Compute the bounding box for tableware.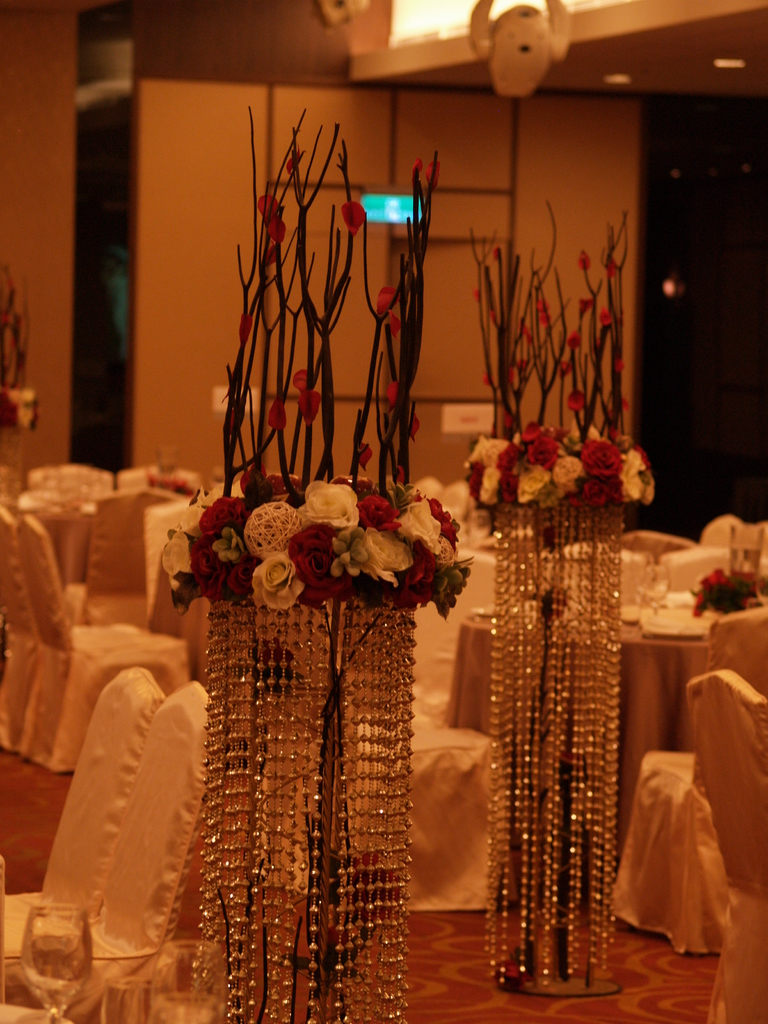
637 563 665 610.
